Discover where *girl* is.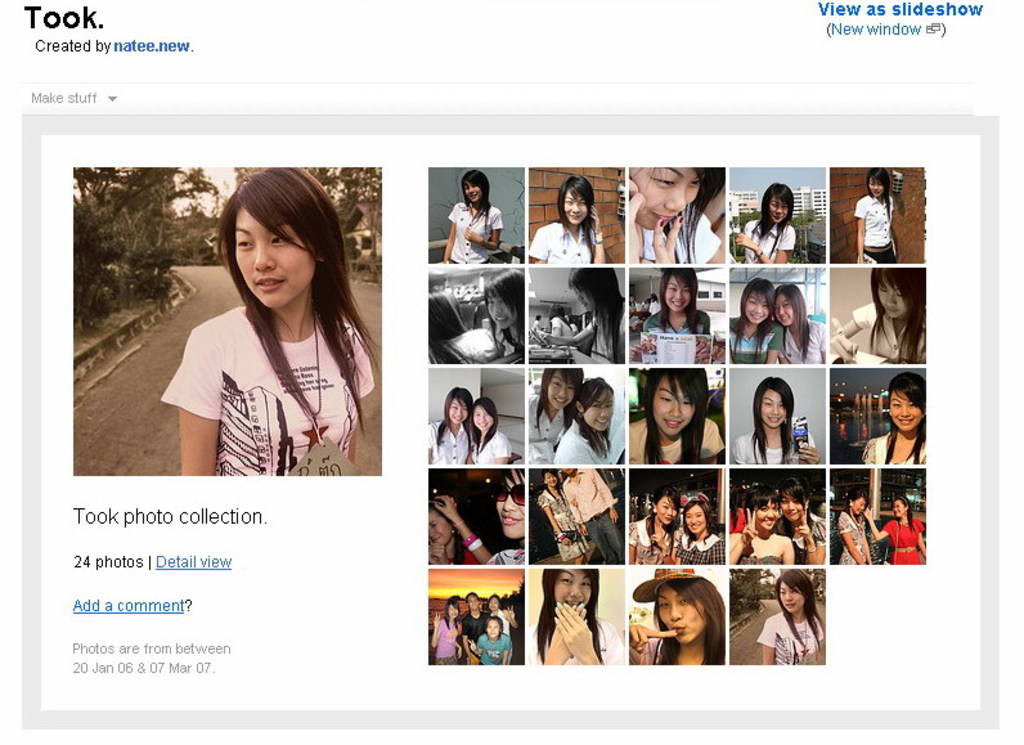
Discovered at (left=552, top=373, right=615, bottom=466).
